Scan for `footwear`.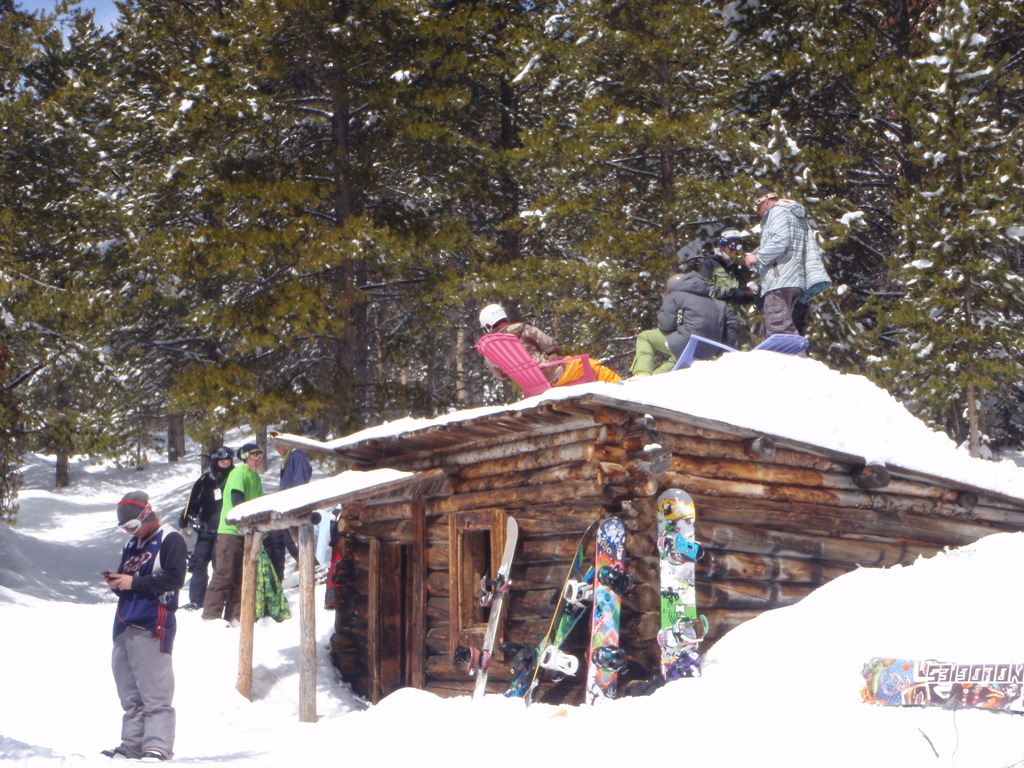
Scan result: [x1=180, y1=602, x2=203, y2=607].
